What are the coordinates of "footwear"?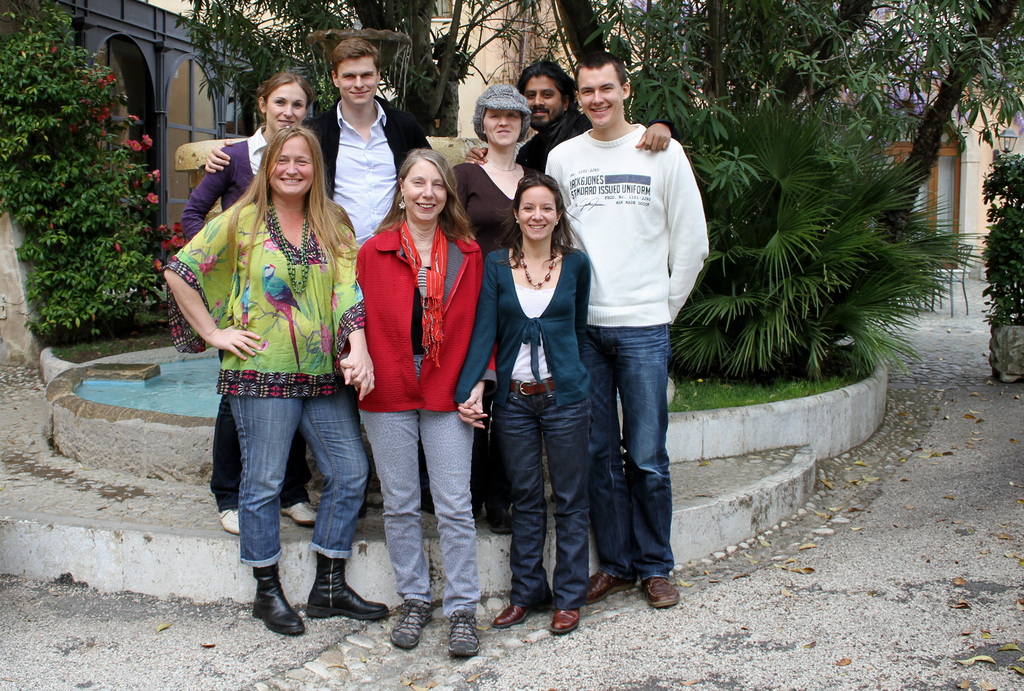
[550, 609, 579, 639].
